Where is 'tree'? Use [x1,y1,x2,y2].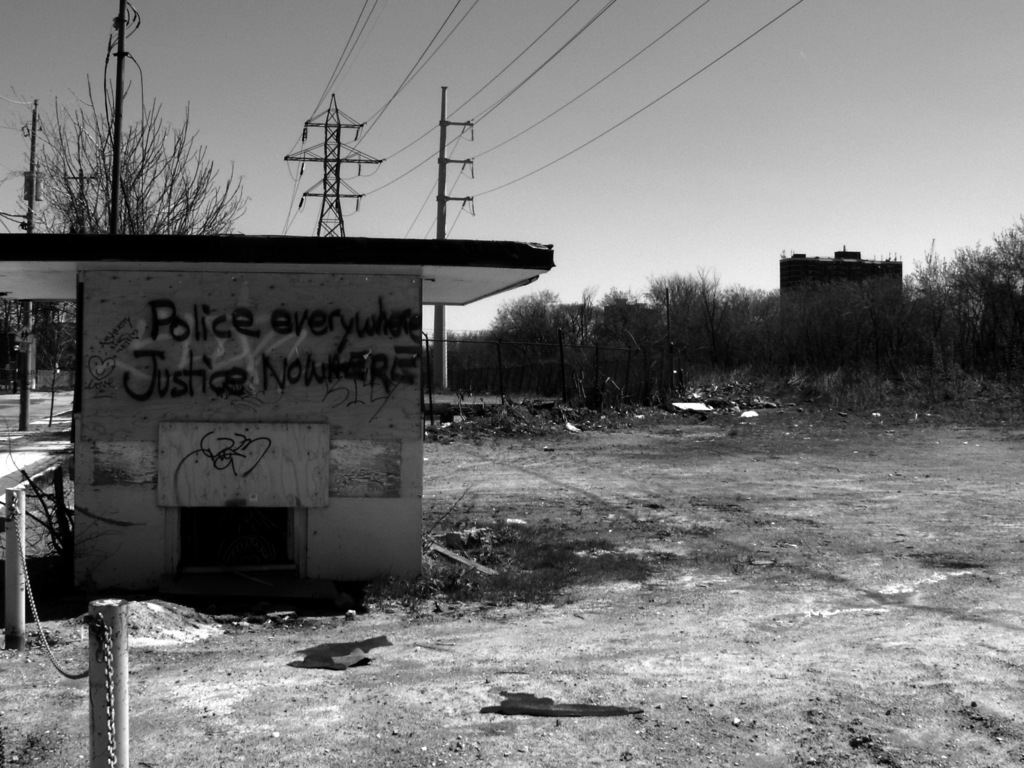
[35,33,237,241].
